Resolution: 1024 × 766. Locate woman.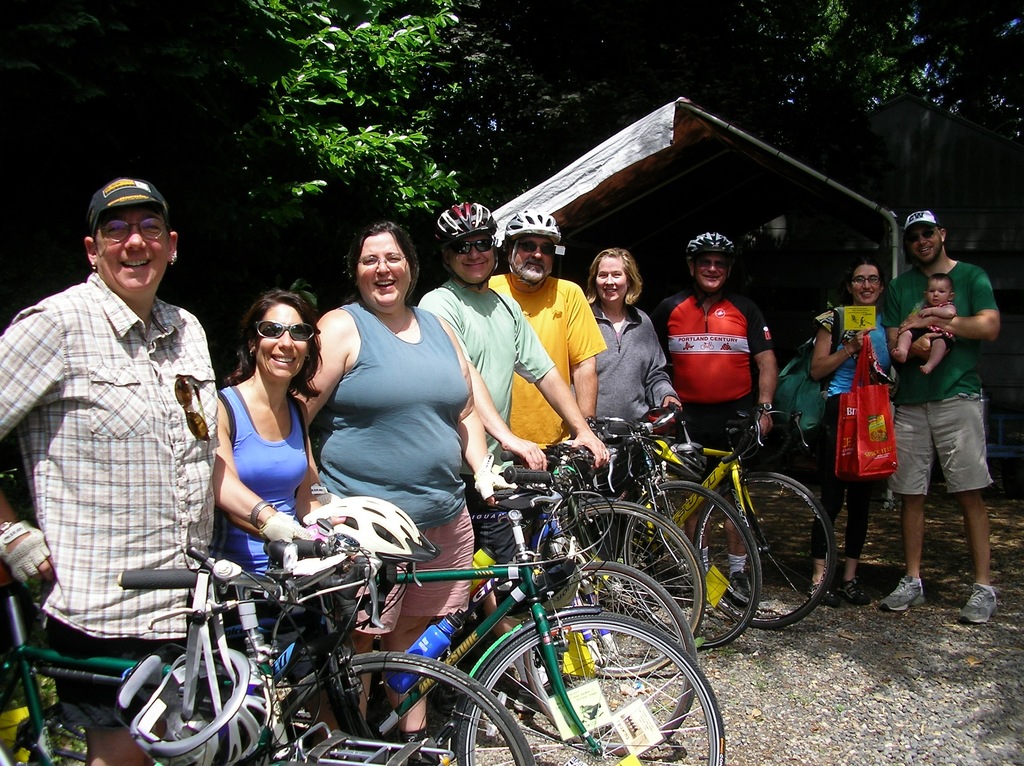
region(191, 282, 321, 585).
